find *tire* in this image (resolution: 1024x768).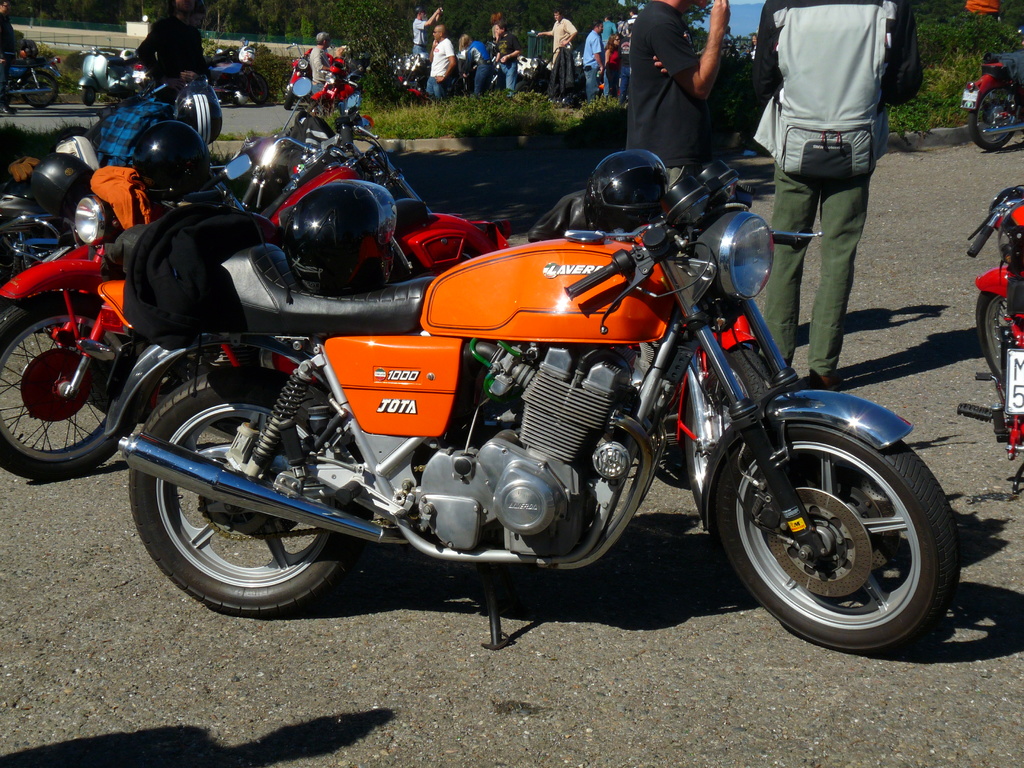
pyautogui.locateOnScreen(81, 89, 97, 111).
